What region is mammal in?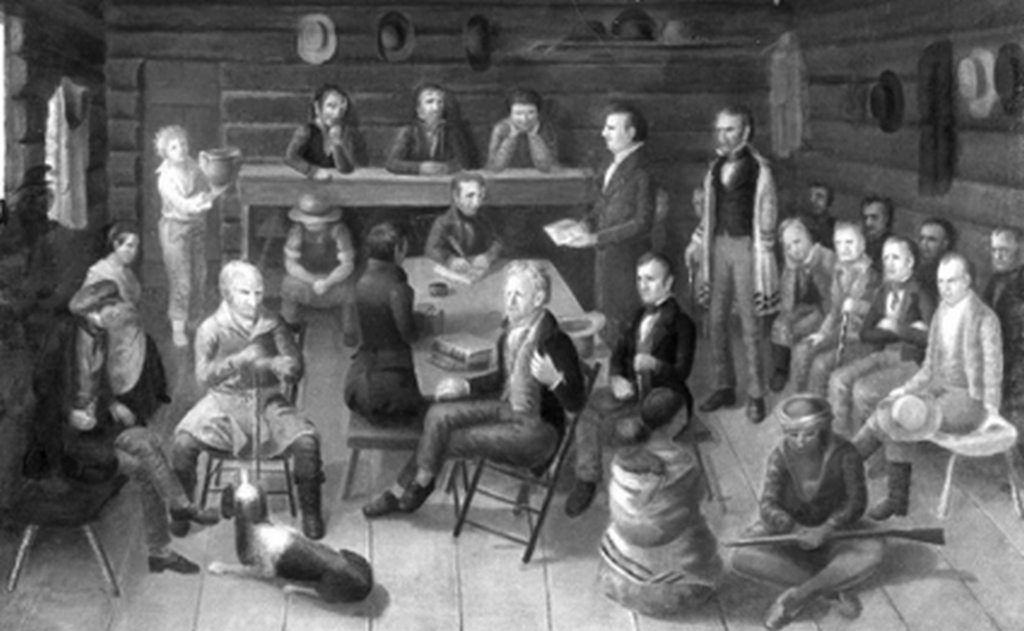
[823, 241, 931, 432].
